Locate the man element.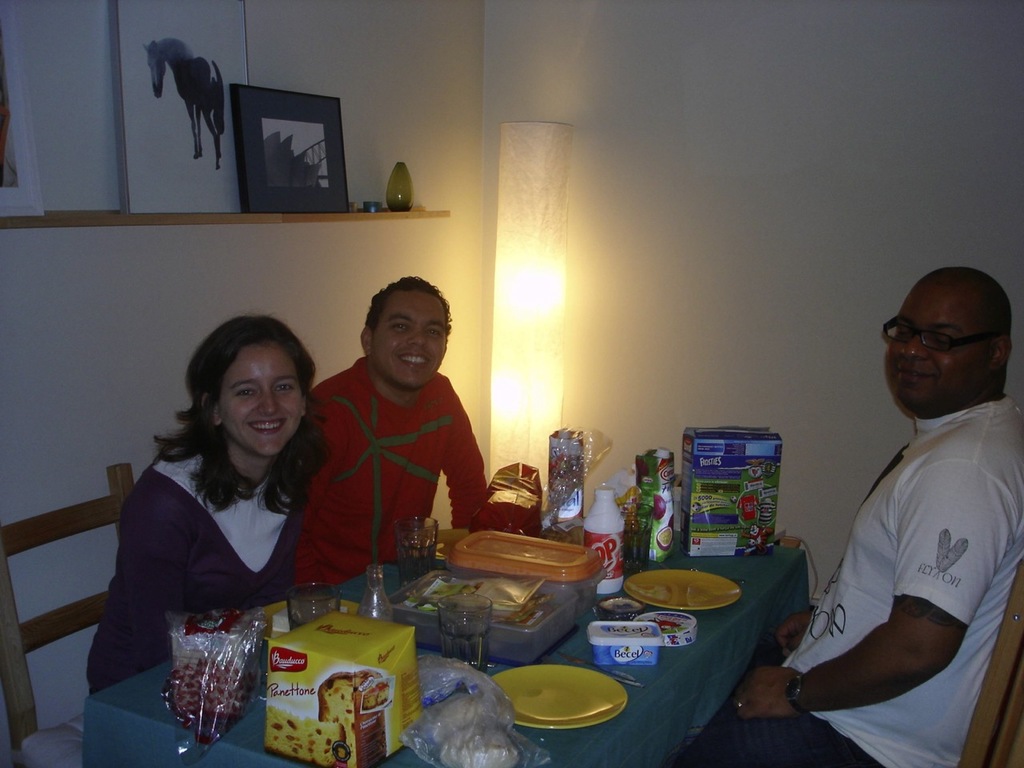
Element bbox: [269,277,498,606].
